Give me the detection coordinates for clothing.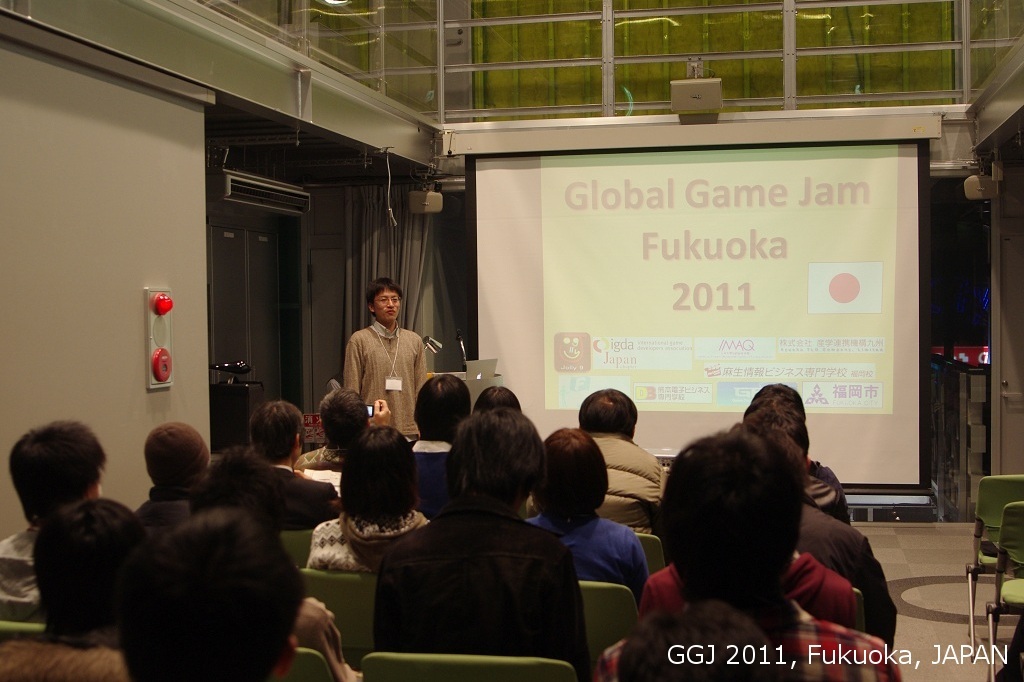
{"x1": 640, "y1": 546, "x2": 864, "y2": 630}.
